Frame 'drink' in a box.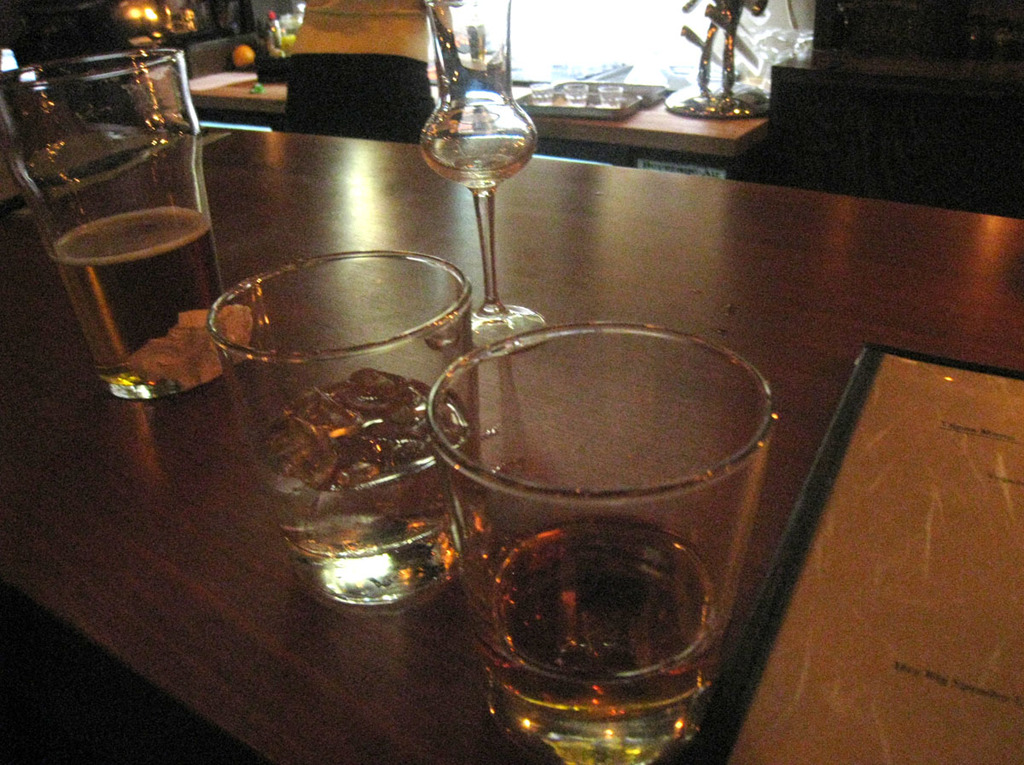
pyautogui.locateOnScreen(52, 222, 223, 398).
